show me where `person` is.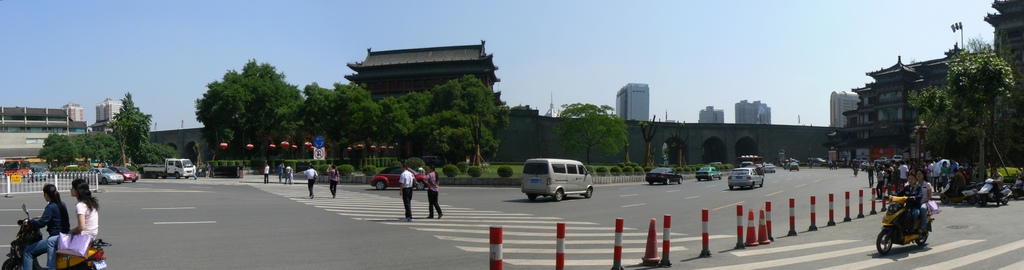
`person` is at 397,166,414,219.
